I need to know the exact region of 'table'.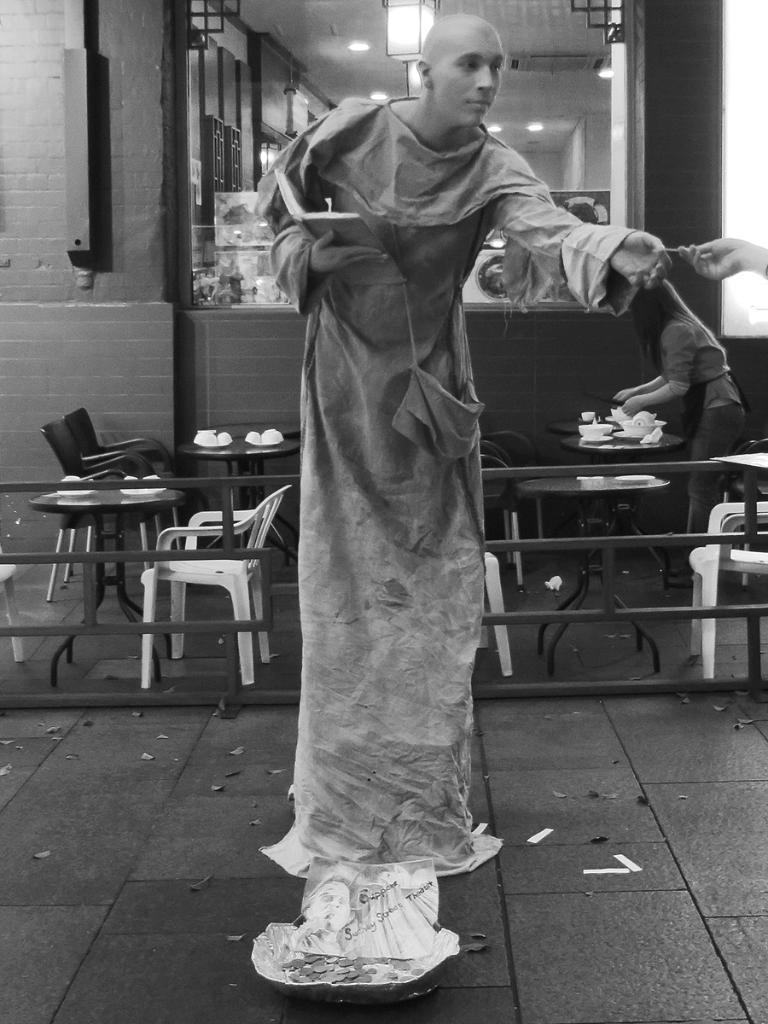
Region: box(546, 404, 610, 424).
